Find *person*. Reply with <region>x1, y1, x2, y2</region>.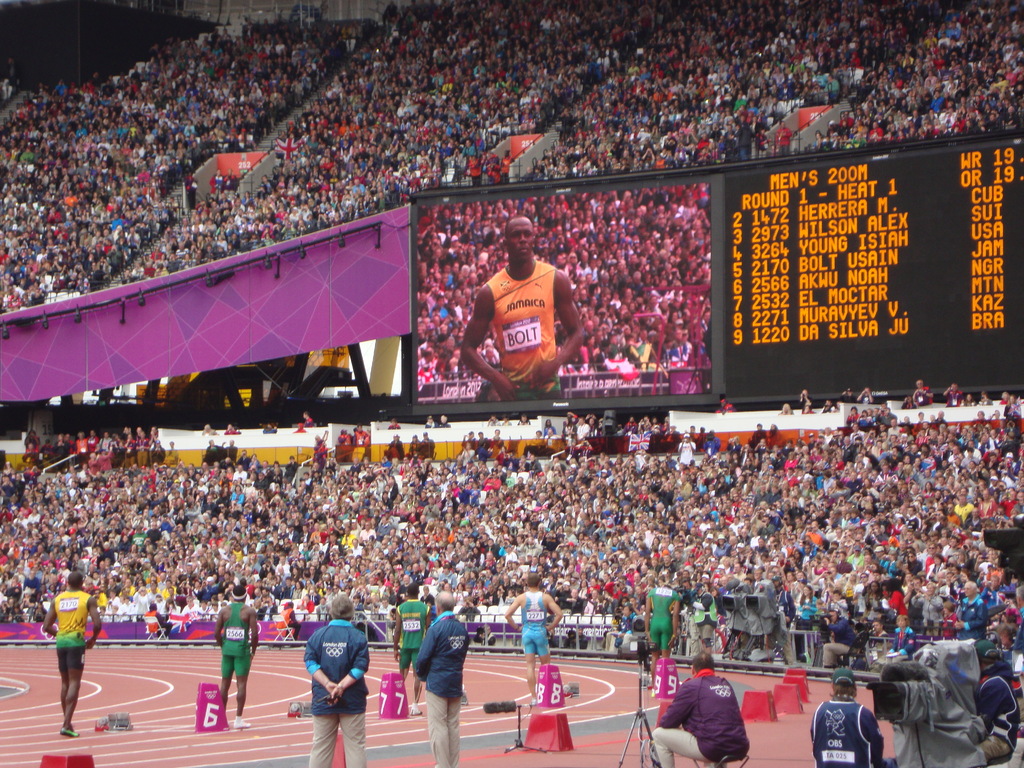
<region>504, 572, 566, 706</region>.
